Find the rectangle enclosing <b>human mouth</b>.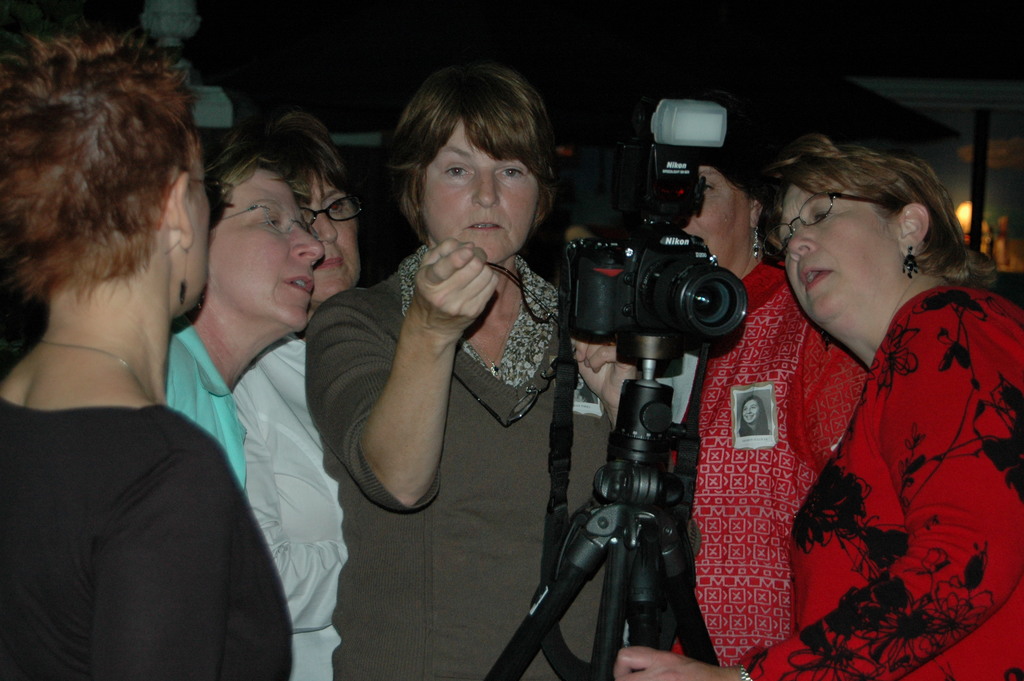
[315,259,345,269].
